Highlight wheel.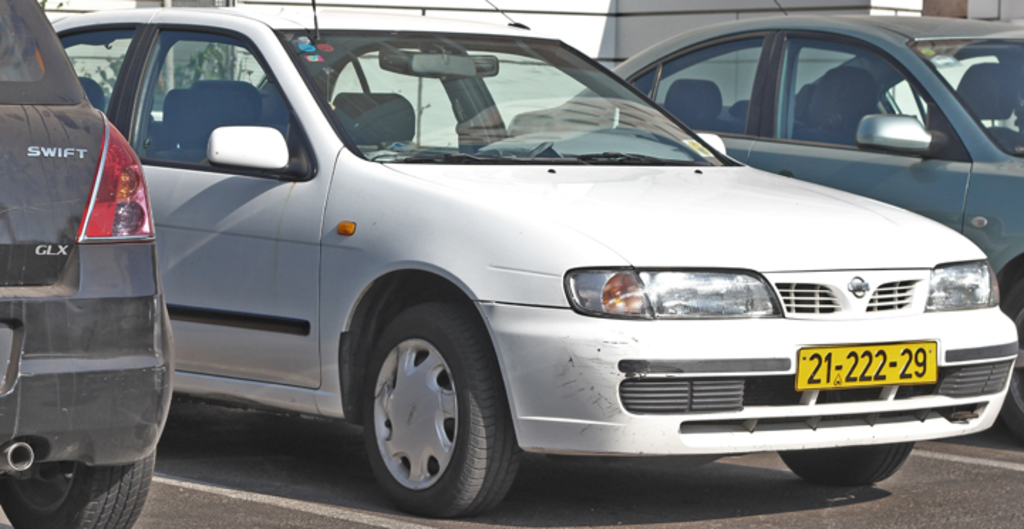
Highlighted region: rect(0, 447, 154, 528).
